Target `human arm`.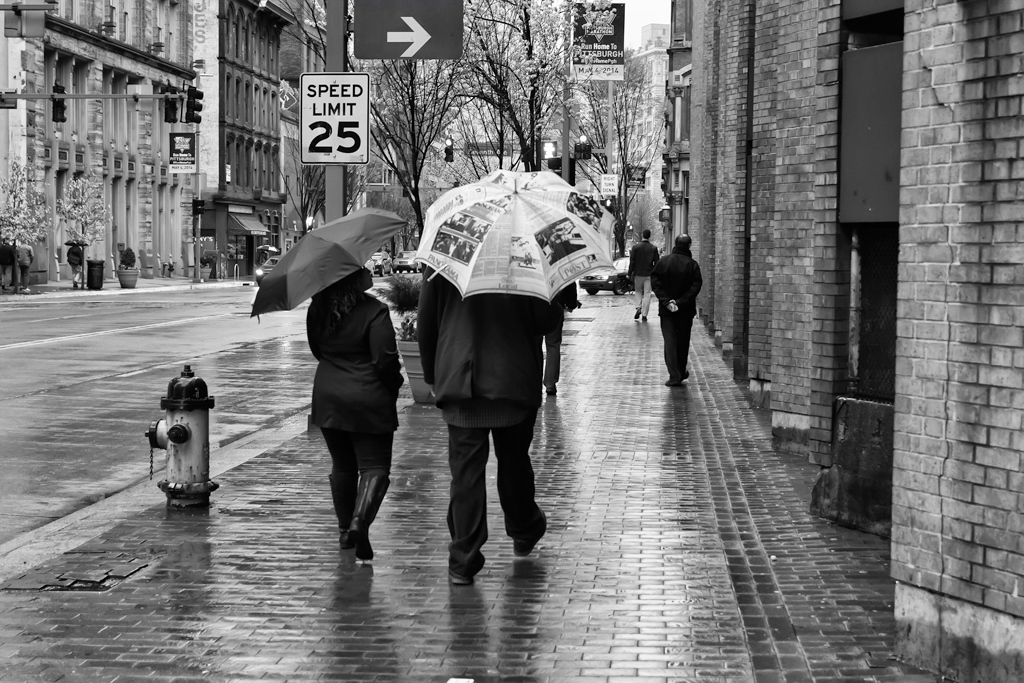
Target region: bbox(627, 252, 635, 281).
